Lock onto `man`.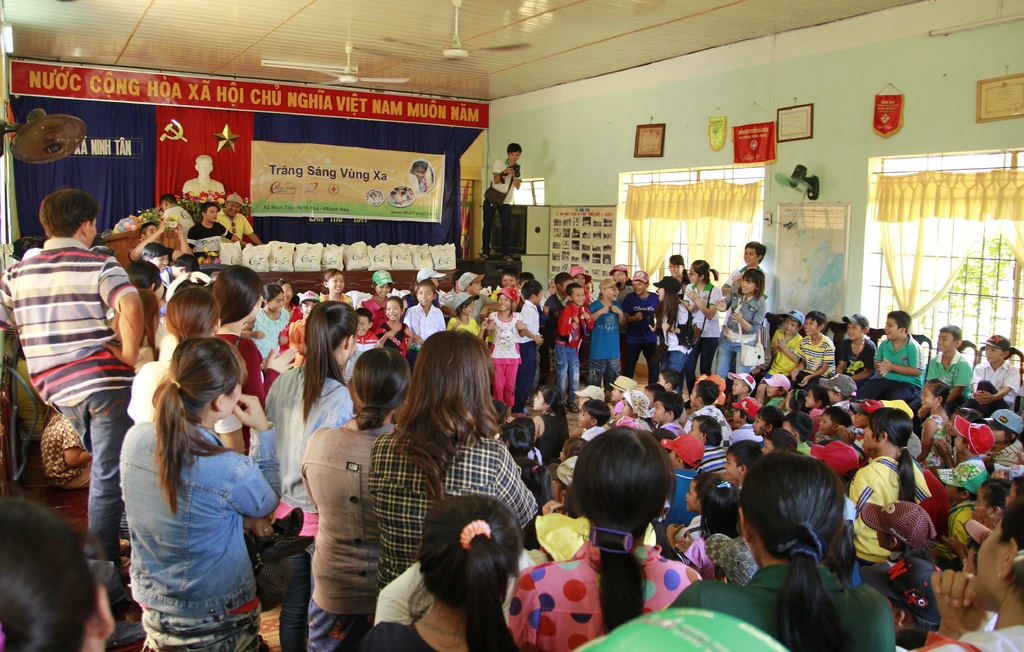
Locked: locate(0, 180, 141, 610).
